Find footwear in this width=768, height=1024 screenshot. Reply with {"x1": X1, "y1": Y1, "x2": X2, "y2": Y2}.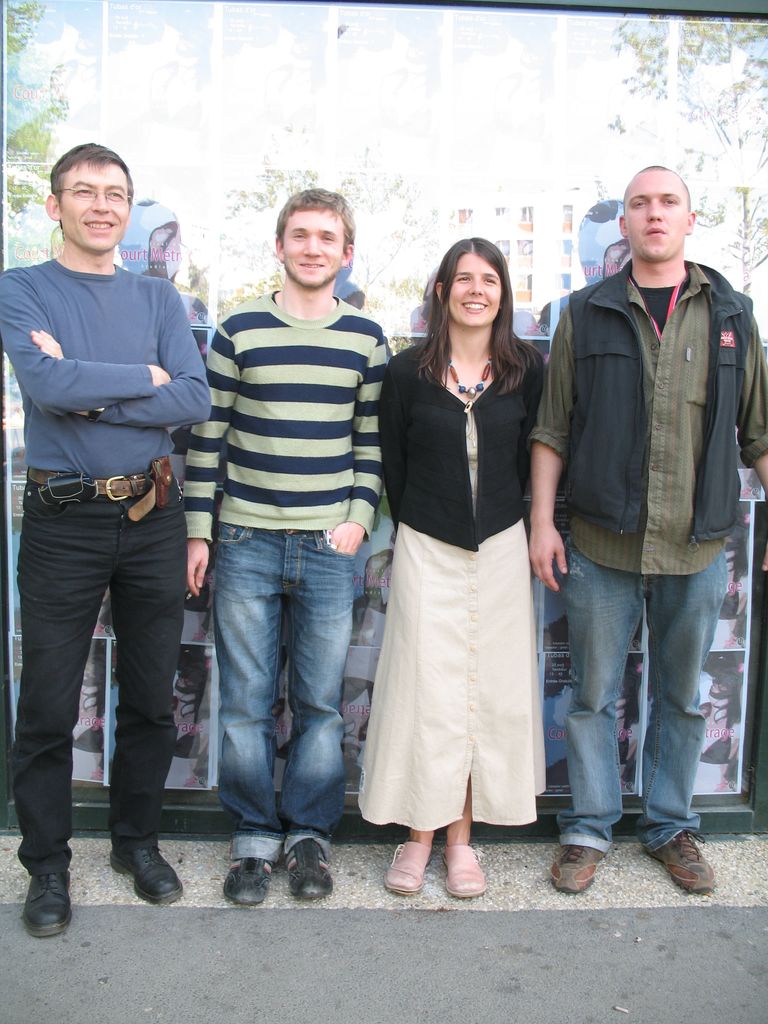
{"x1": 279, "y1": 836, "x2": 335, "y2": 900}.
